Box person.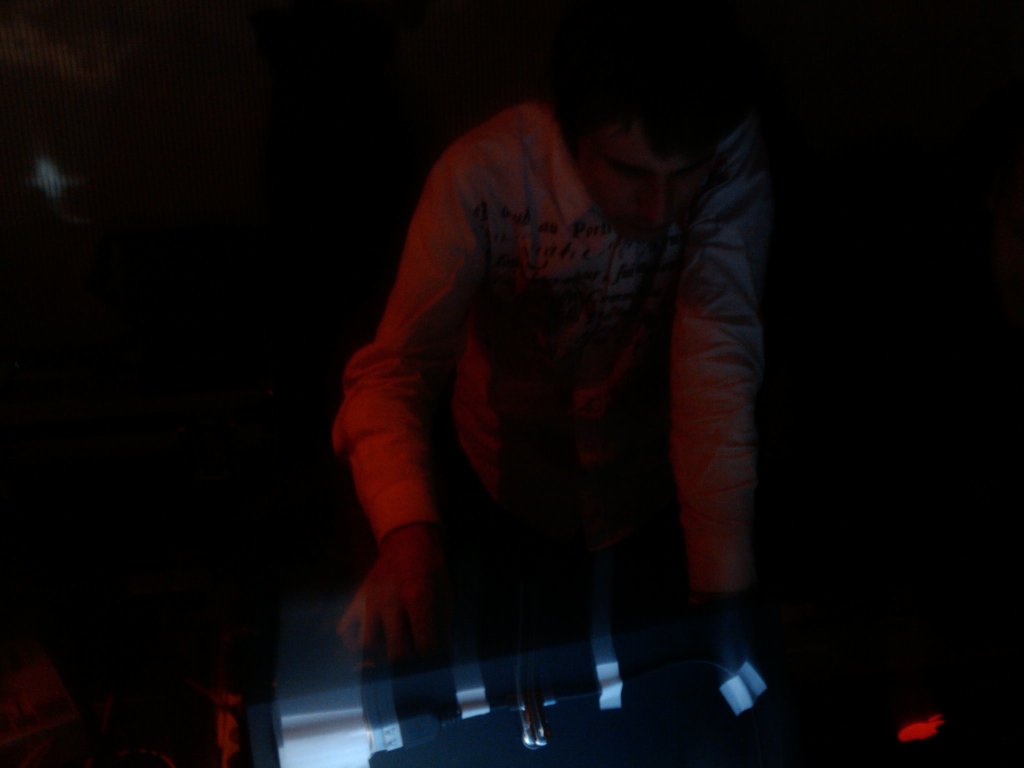
300,11,776,732.
